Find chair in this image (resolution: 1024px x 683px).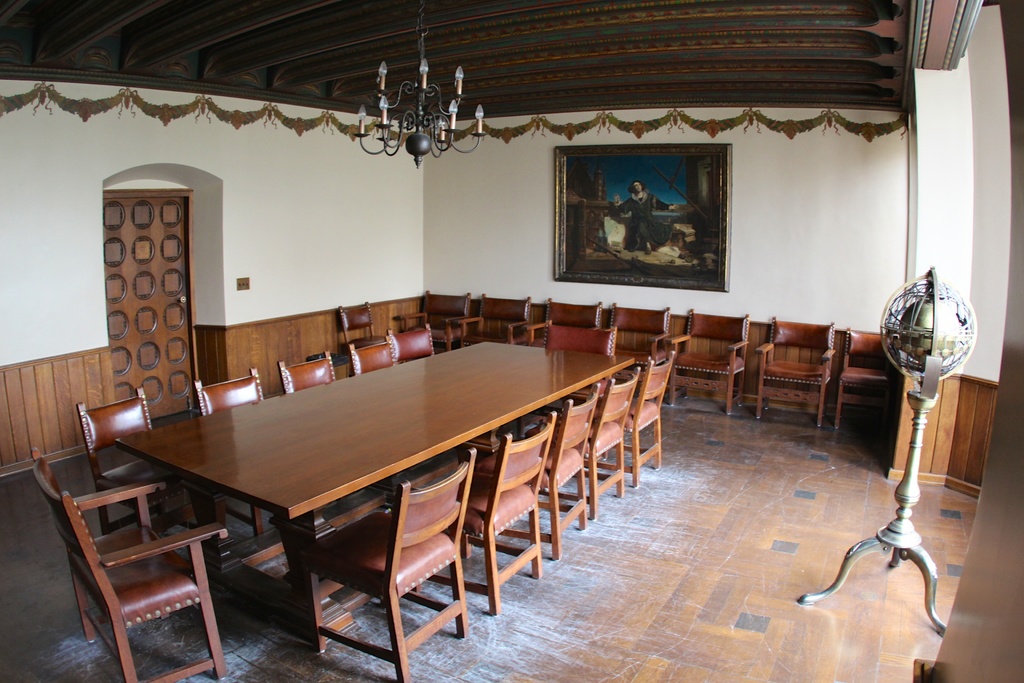
624, 353, 671, 484.
